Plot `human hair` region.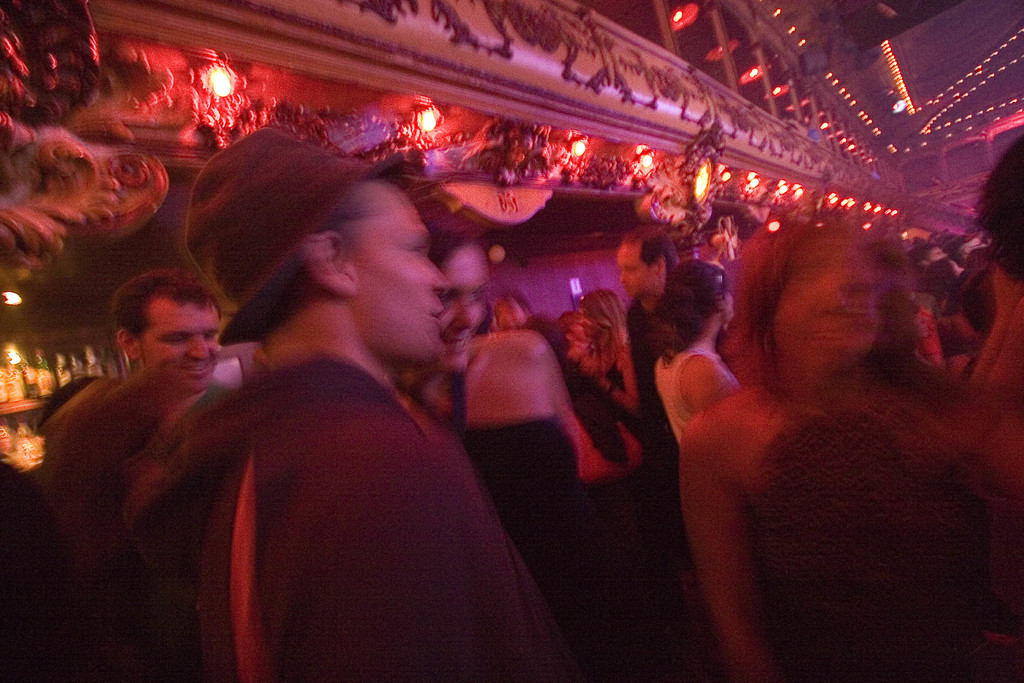
Plotted at <bbox>623, 224, 680, 284</bbox>.
